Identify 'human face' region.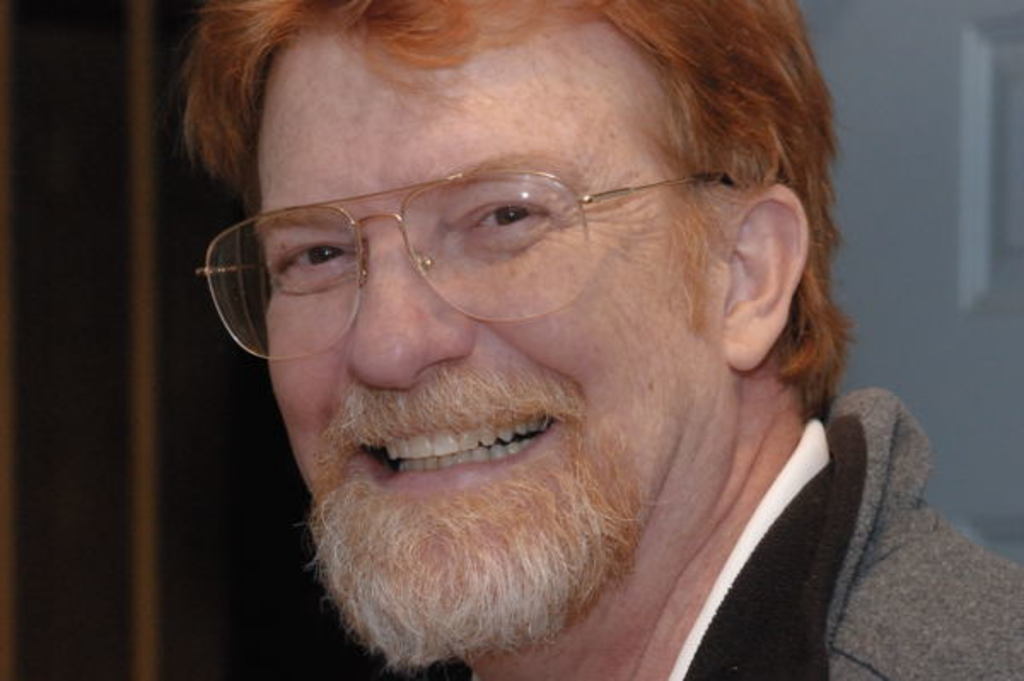
Region: l=256, t=9, r=720, b=664.
